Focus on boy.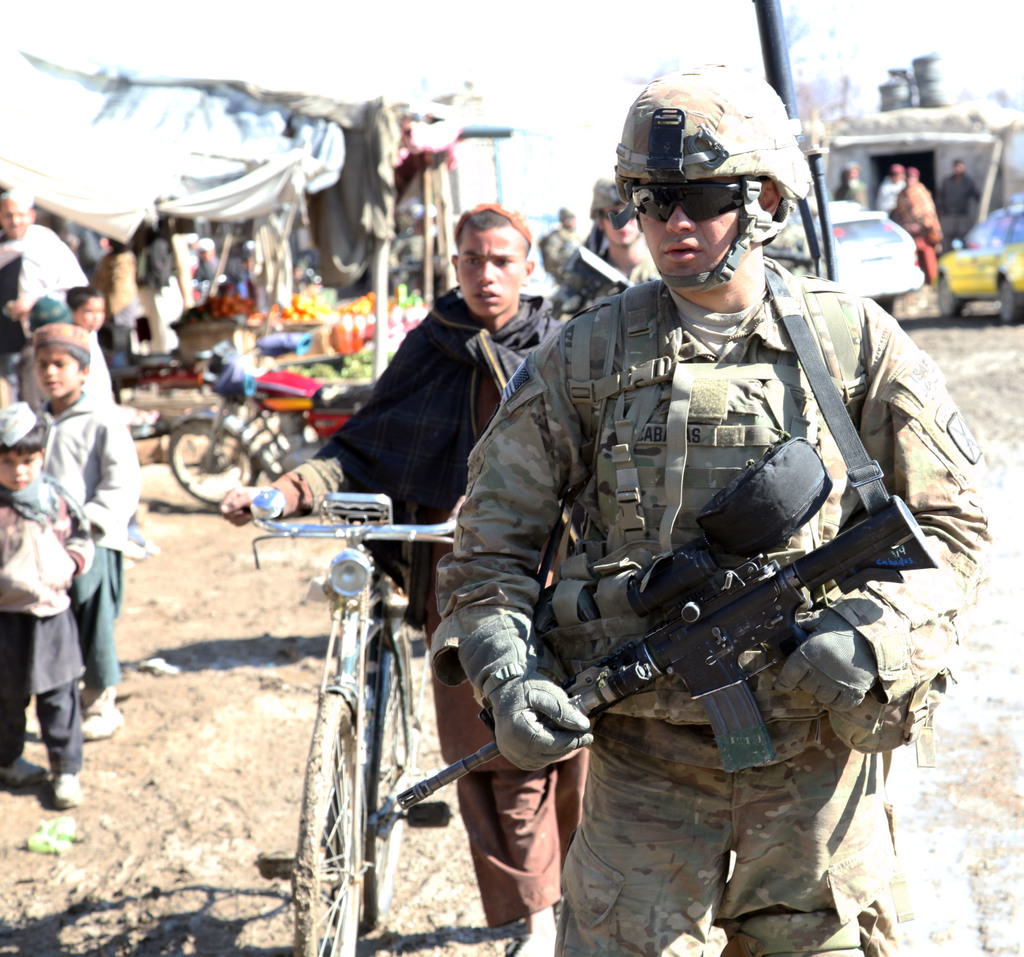
Focused at pyautogui.locateOnScreen(0, 399, 96, 816).
